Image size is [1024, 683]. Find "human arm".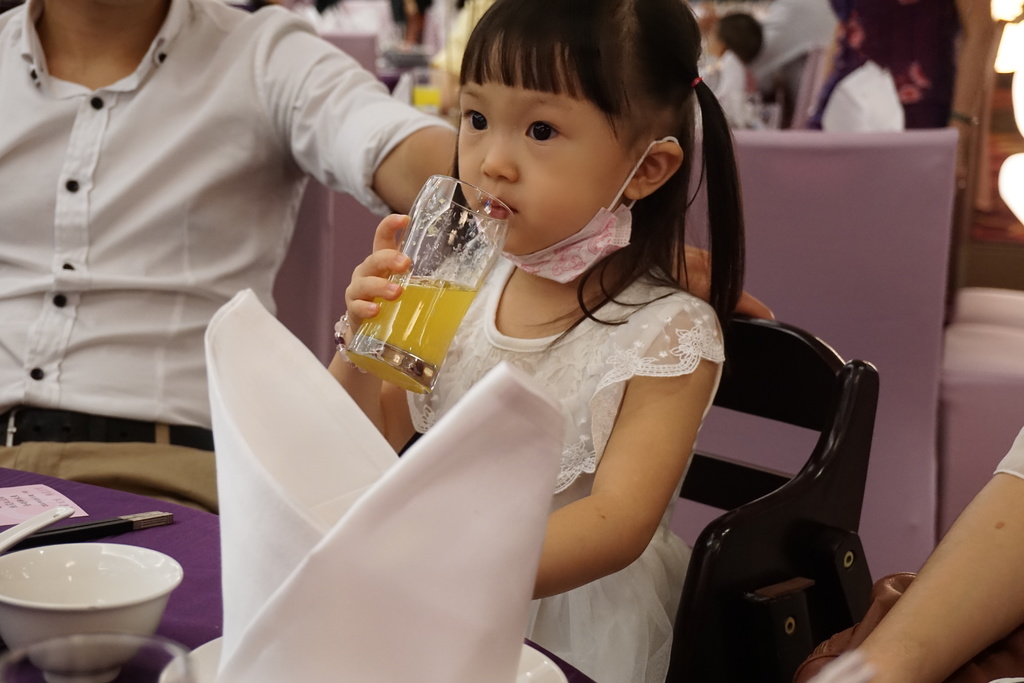
BBox(804, 428, 1023, 682).
